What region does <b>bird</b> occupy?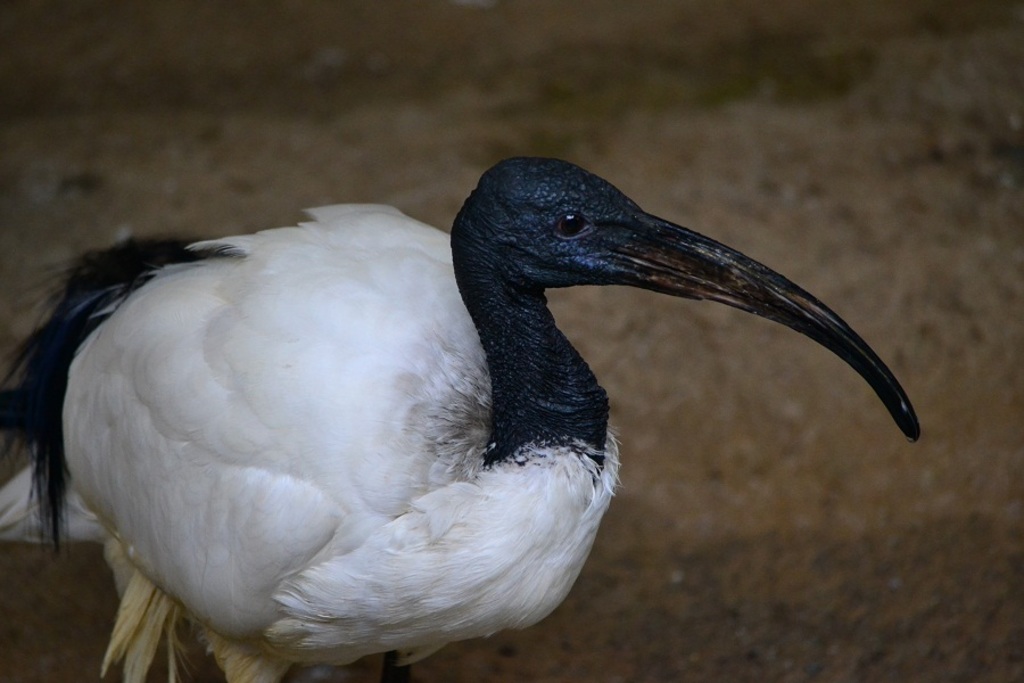
[left=0, top=151, right=923, bottom=682].
